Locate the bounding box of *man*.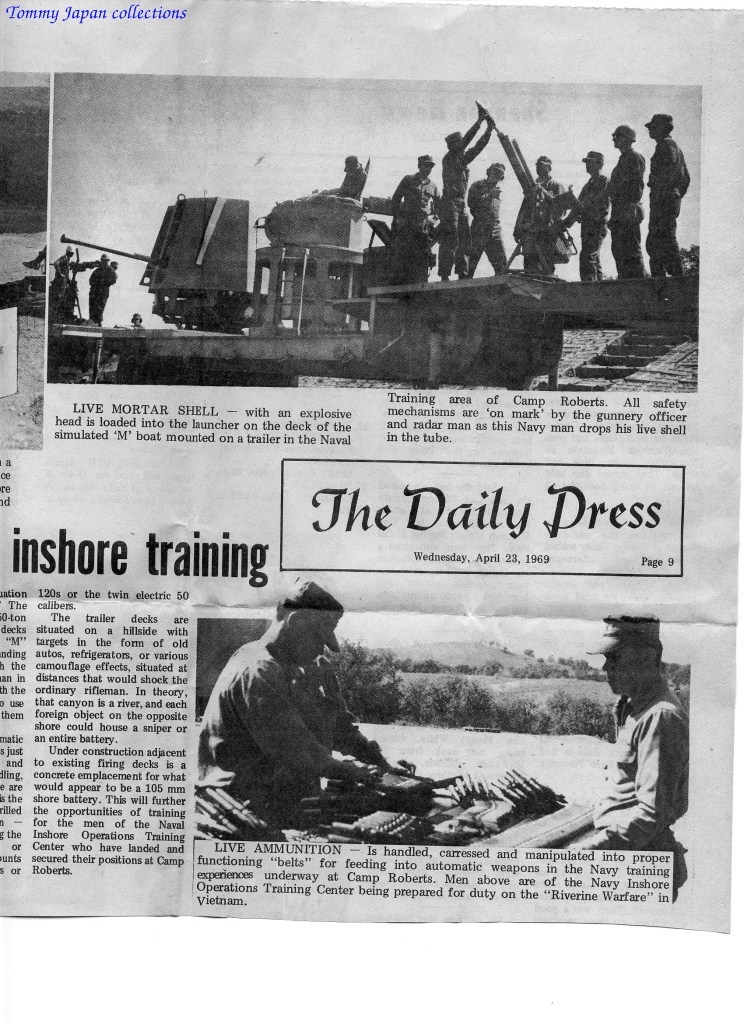
Bounding box: (x1=513, y1=155, x2=561, y2=235).
